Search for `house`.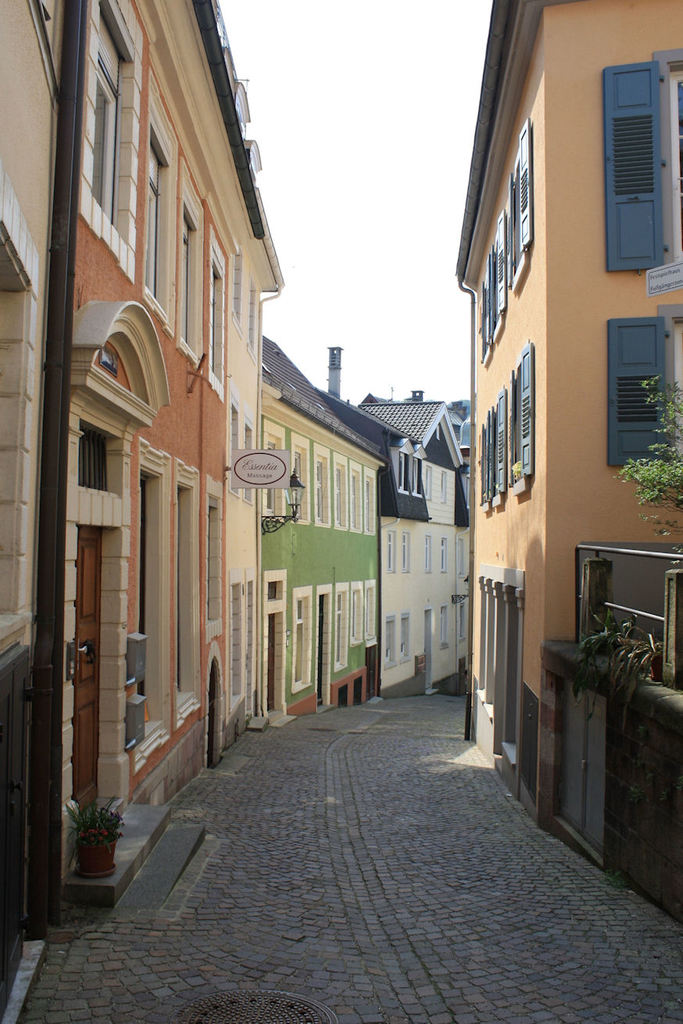
Found at 239 332 402 721.
